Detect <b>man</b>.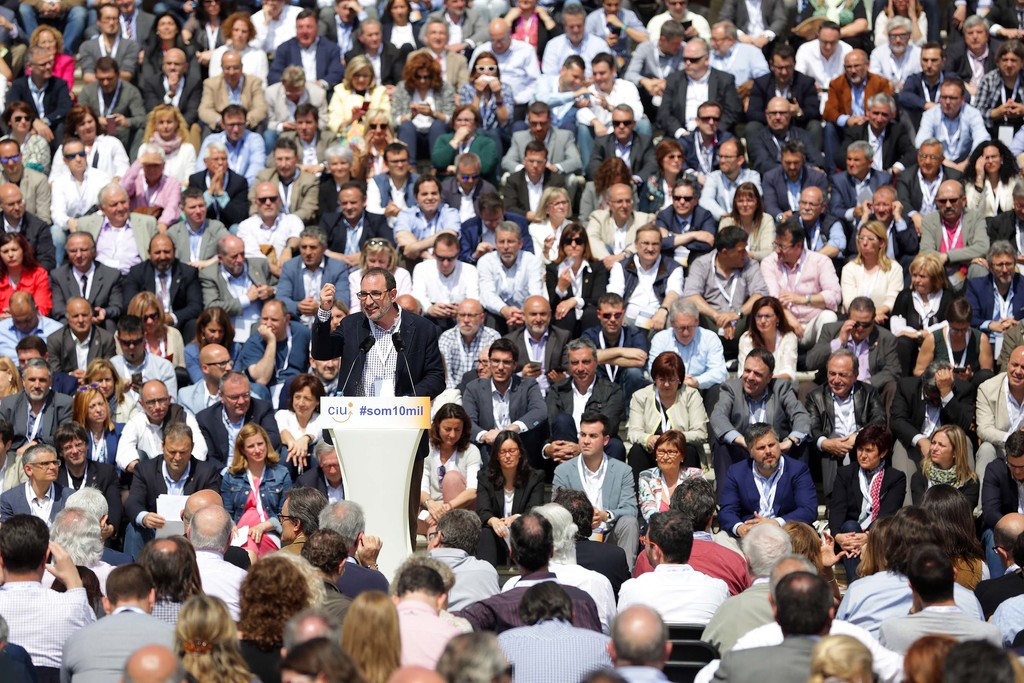
Detected at (126,426,225,554).
